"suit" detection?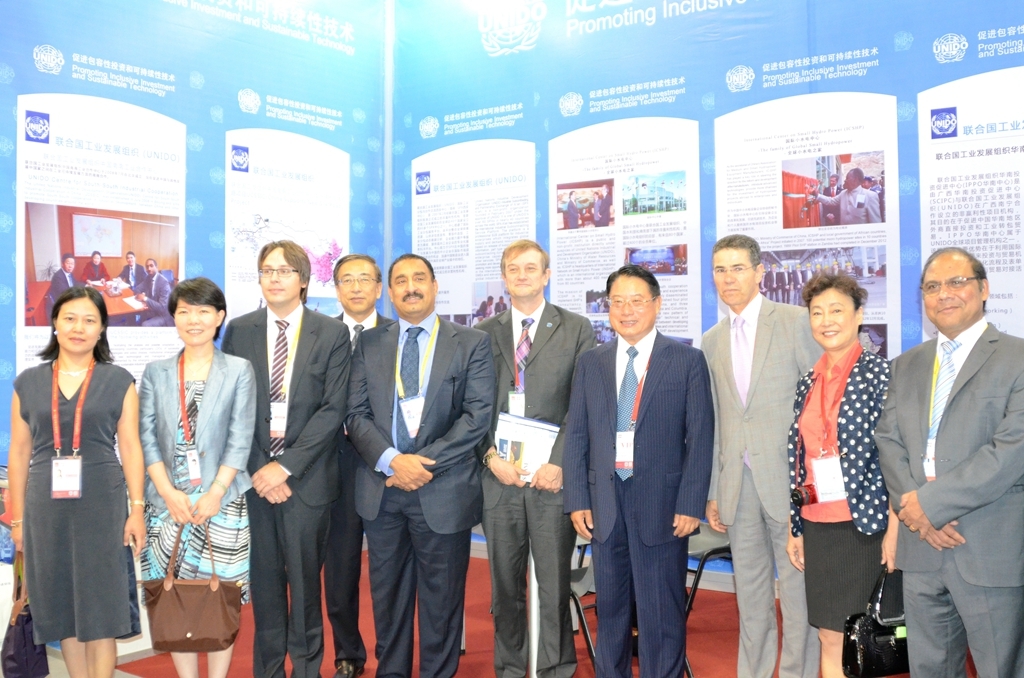
{"left": 121, "top": 261, "right": 145, "bottom": 283}
